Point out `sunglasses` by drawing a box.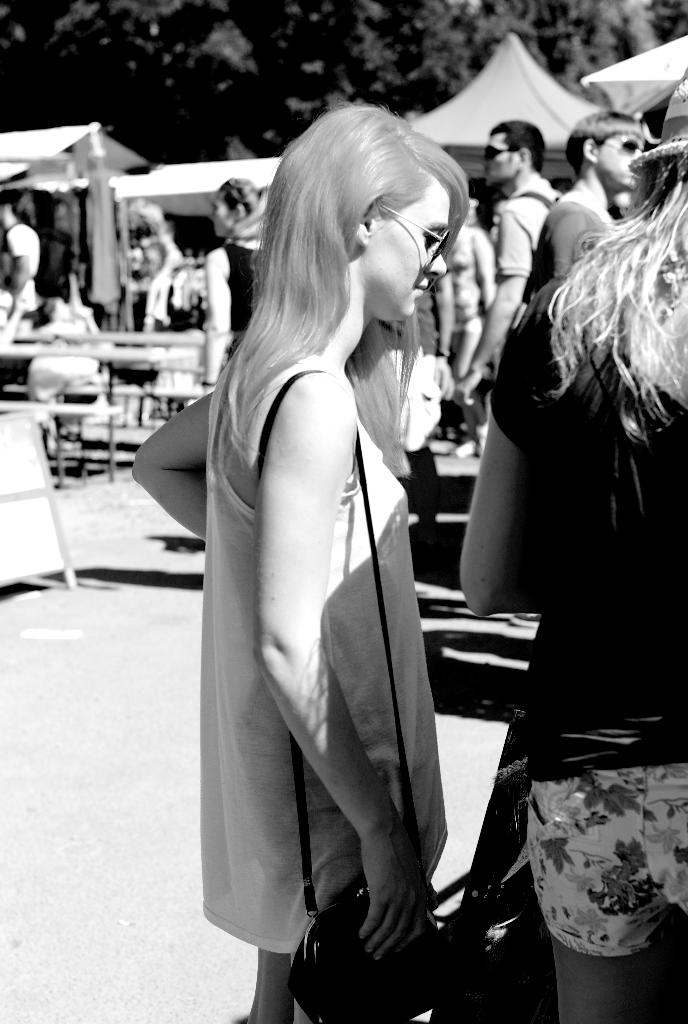
pyautogui.locateOnScreen(609, 134, 637, 153).
